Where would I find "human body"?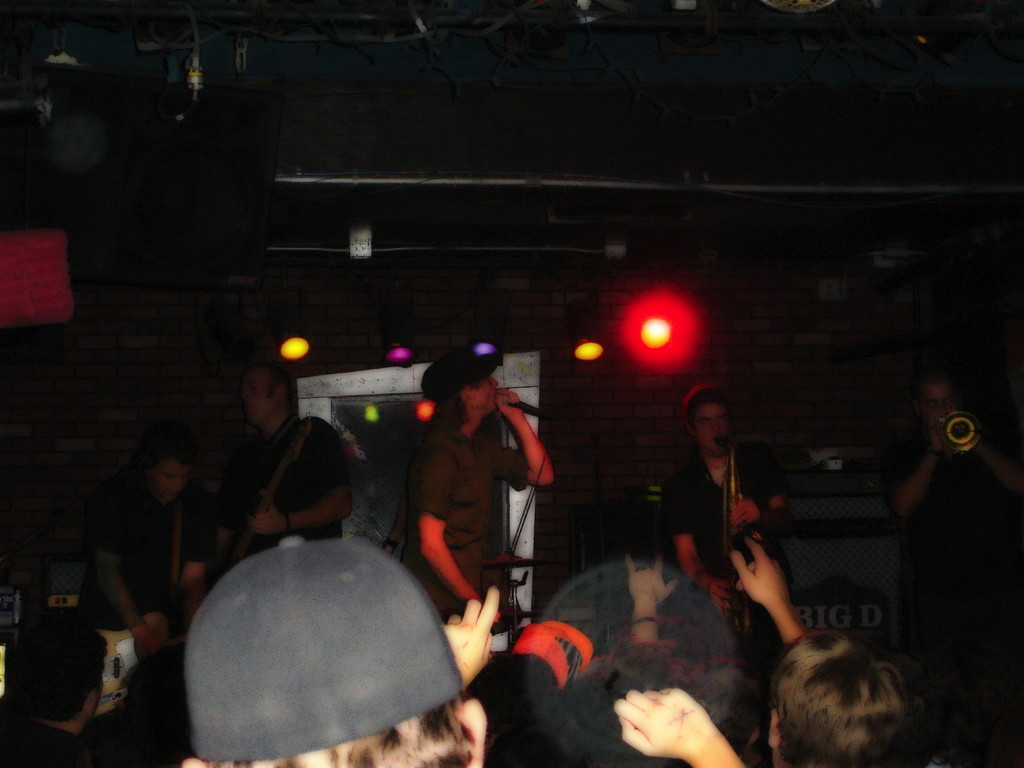
At <bbox>237, 406, 353, 549</bbox>.
